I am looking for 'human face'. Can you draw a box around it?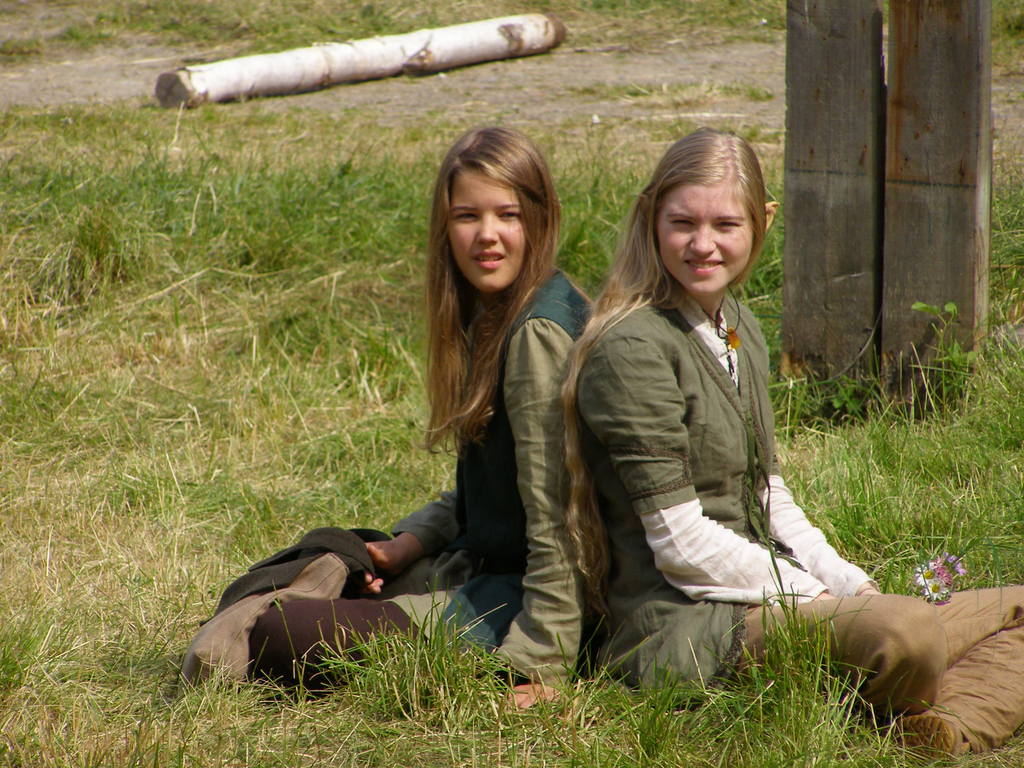
Sure, the bounding box is 653:174:749:294.
